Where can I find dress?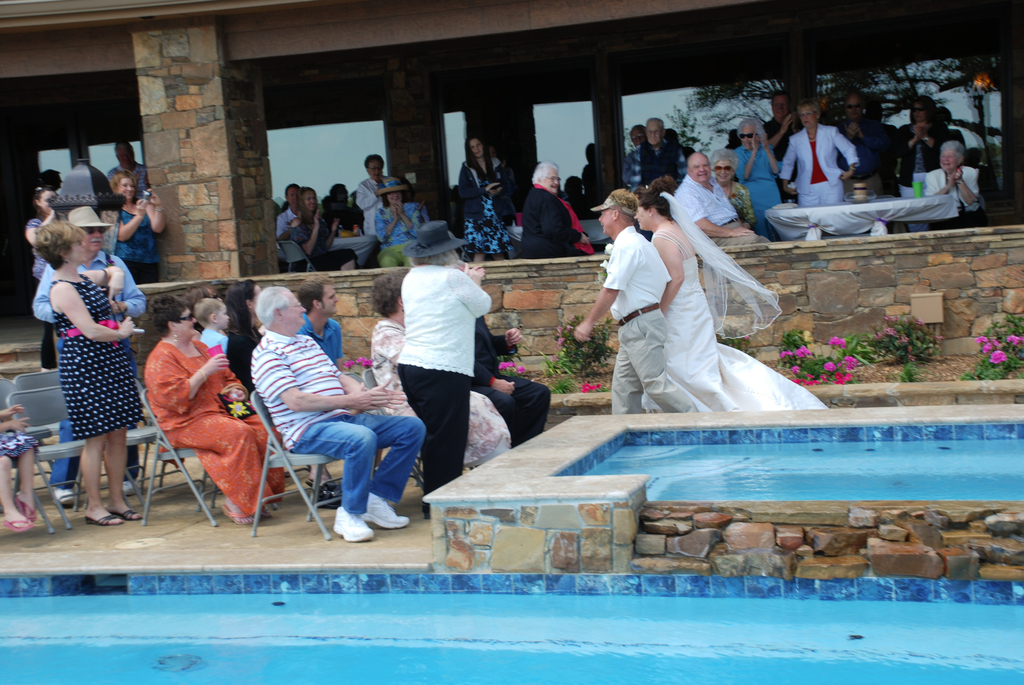
You can find it at 38:259:131:466.
